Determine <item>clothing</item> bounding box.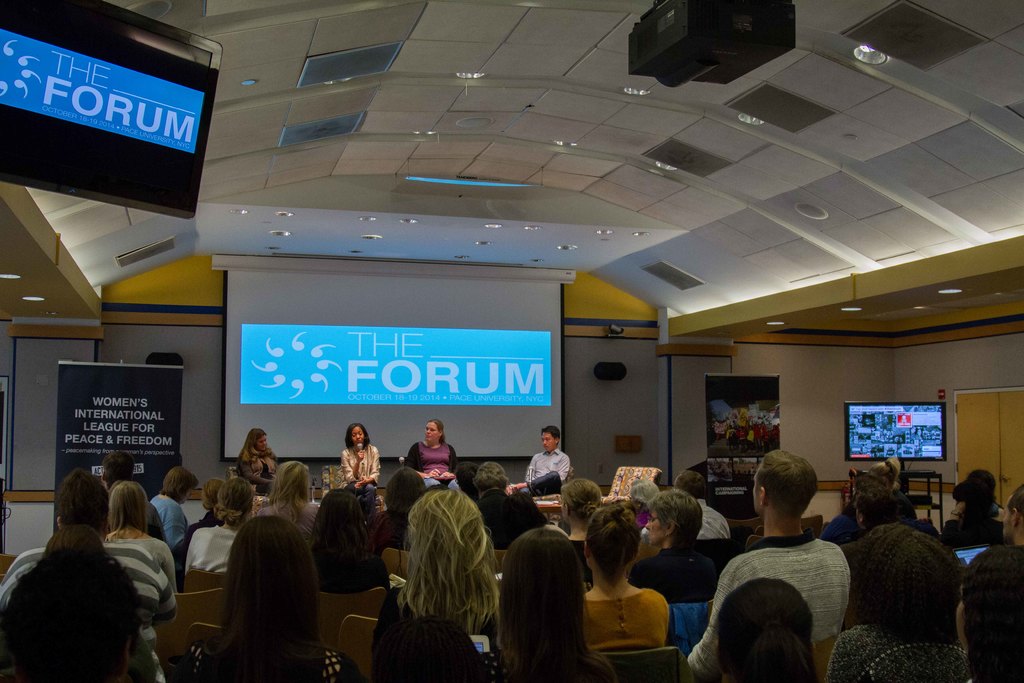
Determined: BBox(187, 530, 232, 575).
